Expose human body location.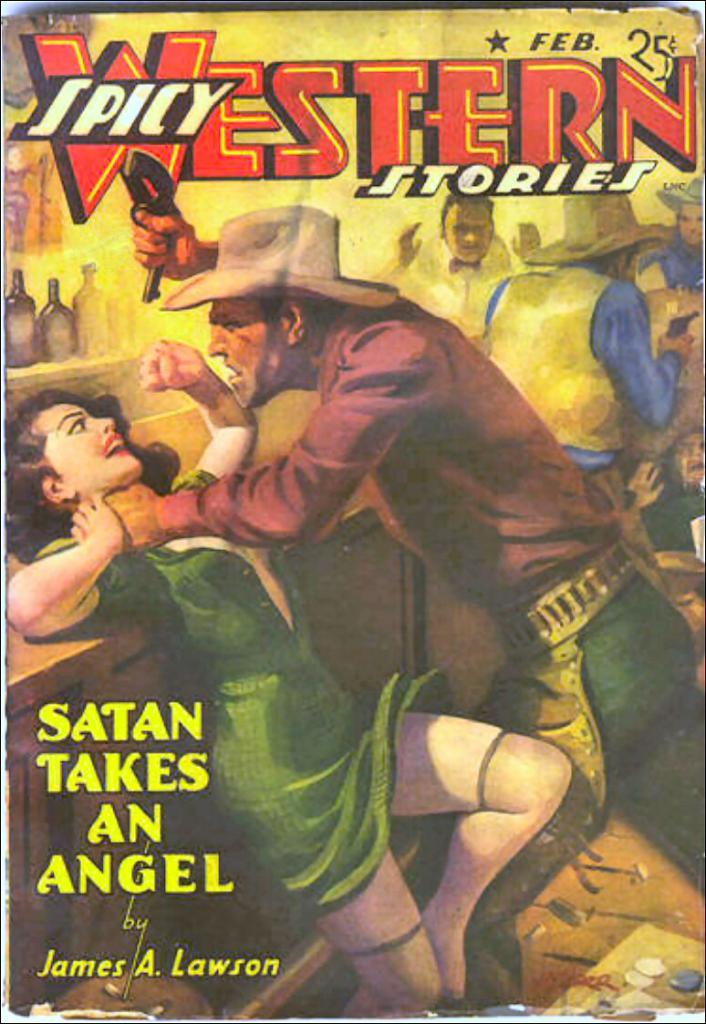
Exposed at x1=462, y1=181, x2=697, y2=496.
